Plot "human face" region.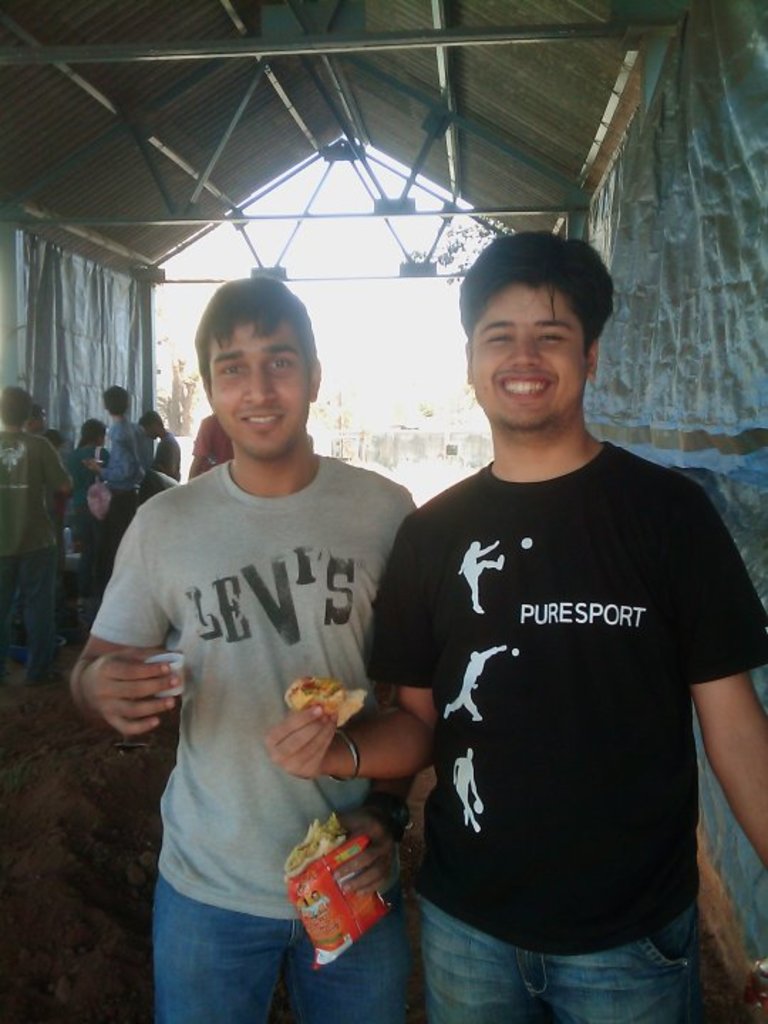
Plotted at 471,283,589,425.
